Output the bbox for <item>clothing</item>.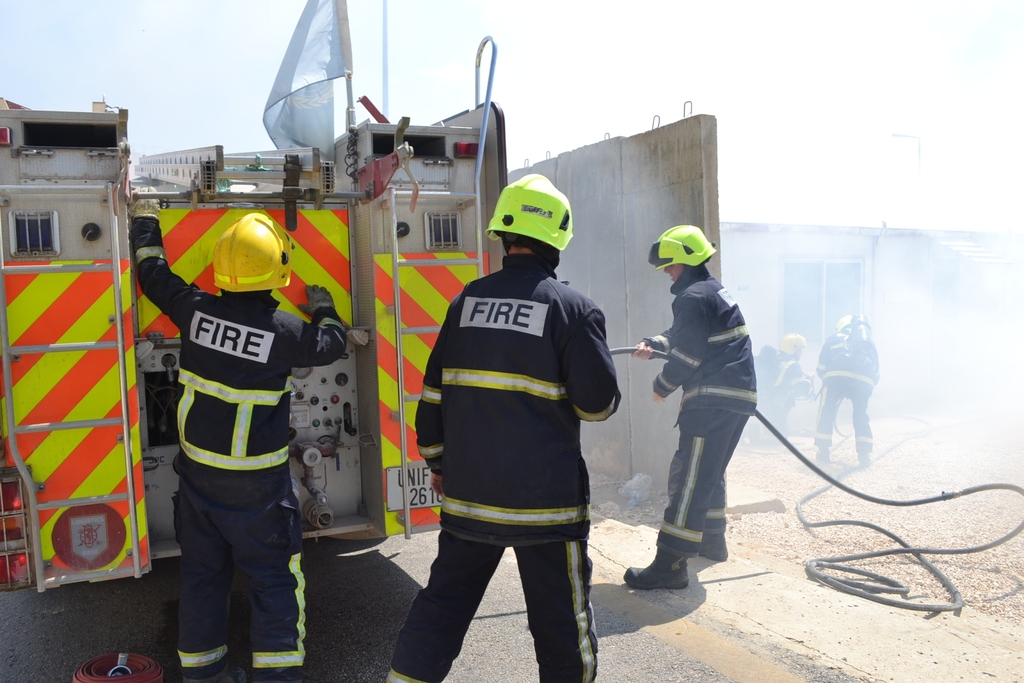
132,193,320,652.
